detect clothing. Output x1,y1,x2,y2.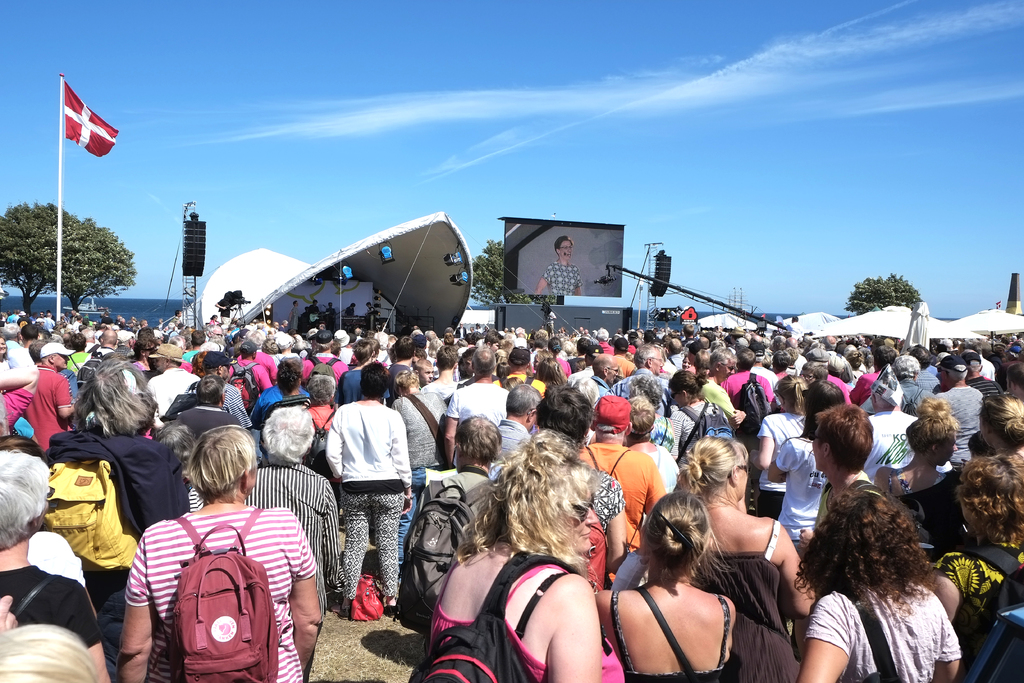
9,344,30,365.
